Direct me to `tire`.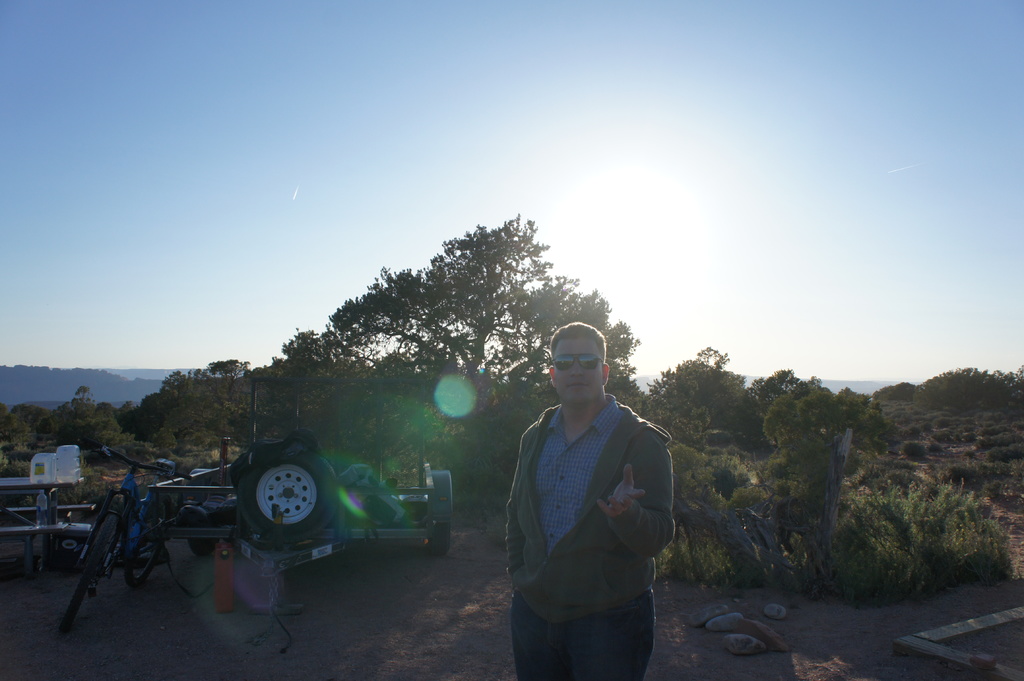
Direction: l=233, t=460, r=315, b=555.
